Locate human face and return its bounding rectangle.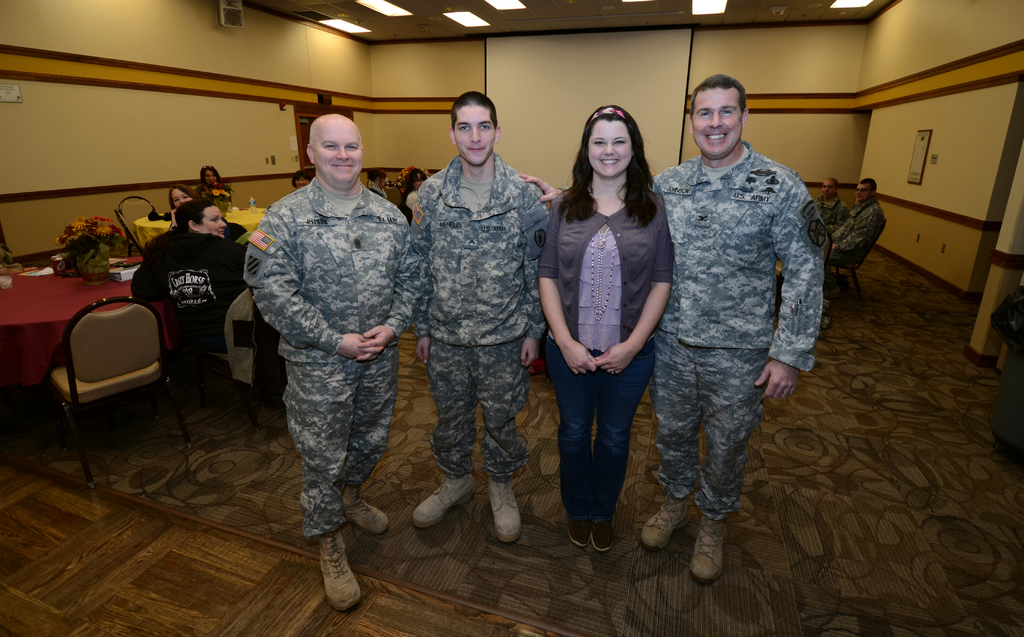
box(856, 186, 871, 201).
